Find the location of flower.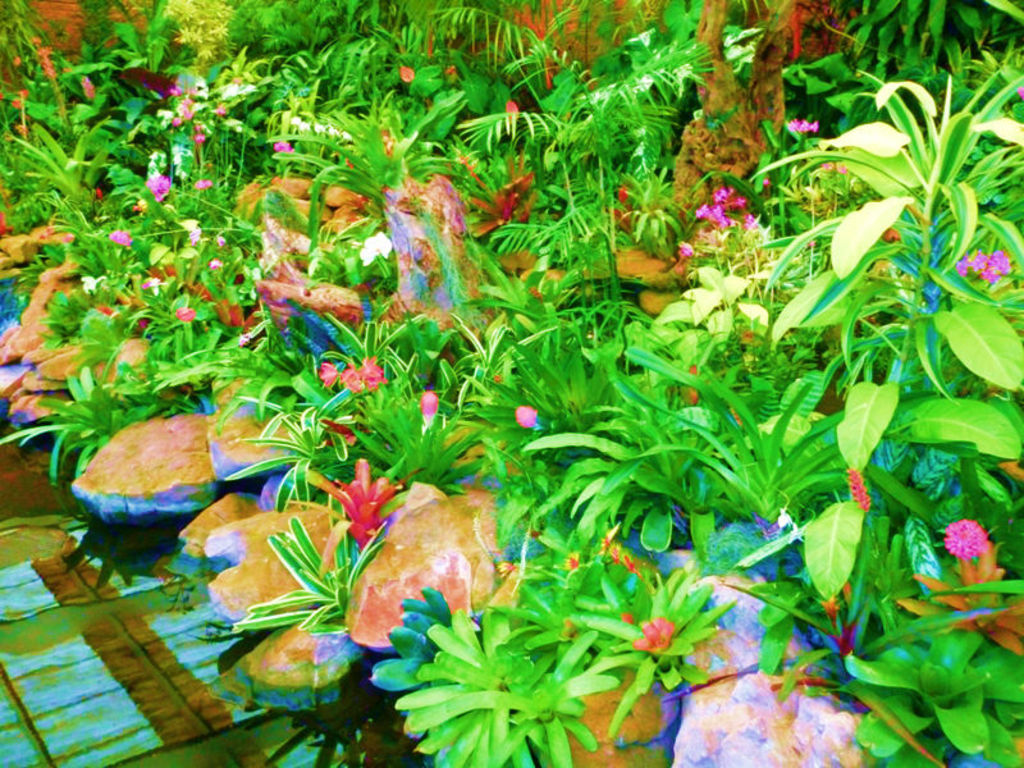
Location: 947, 518, 984, 556.
